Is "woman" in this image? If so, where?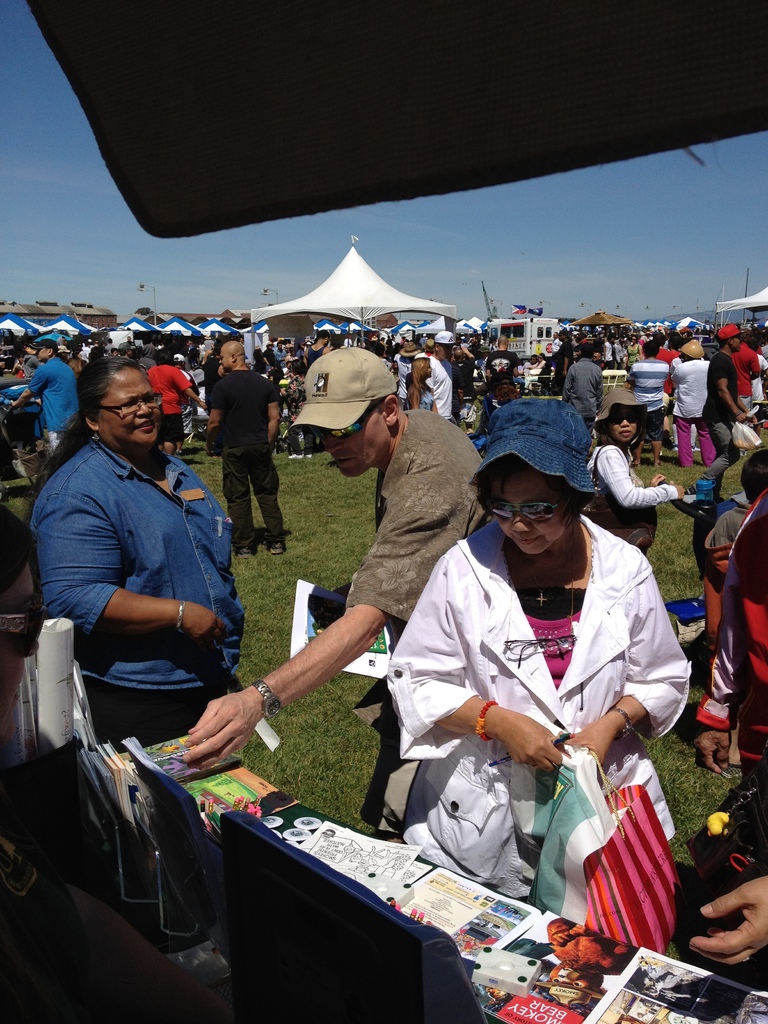
Yes, at 592/385/683/564.
